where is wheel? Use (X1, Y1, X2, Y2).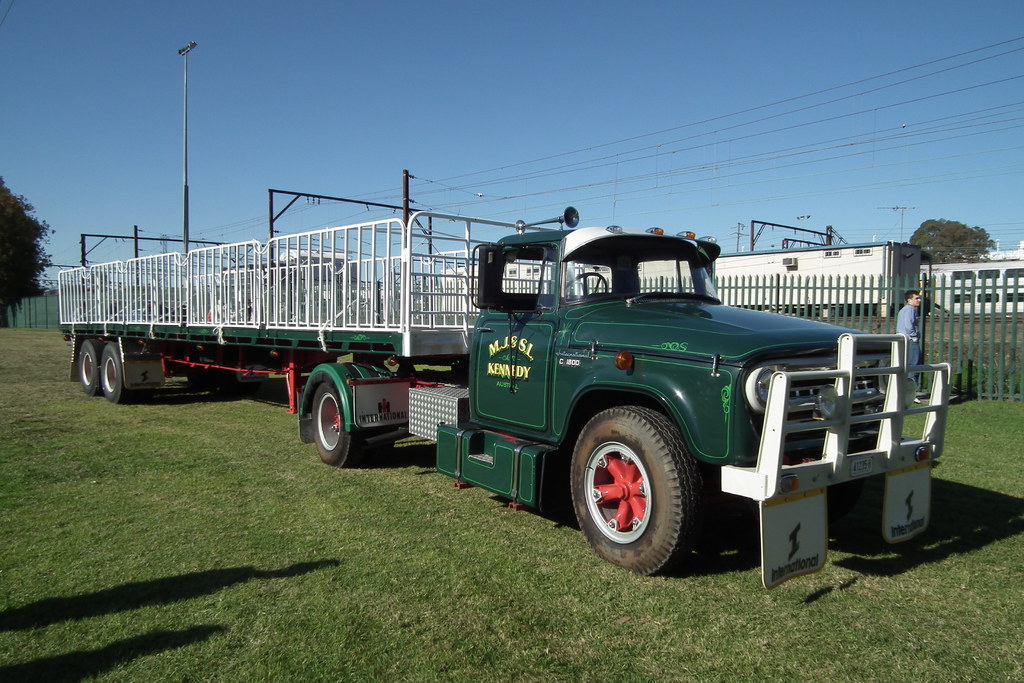
(563, 272, 607, 297).
